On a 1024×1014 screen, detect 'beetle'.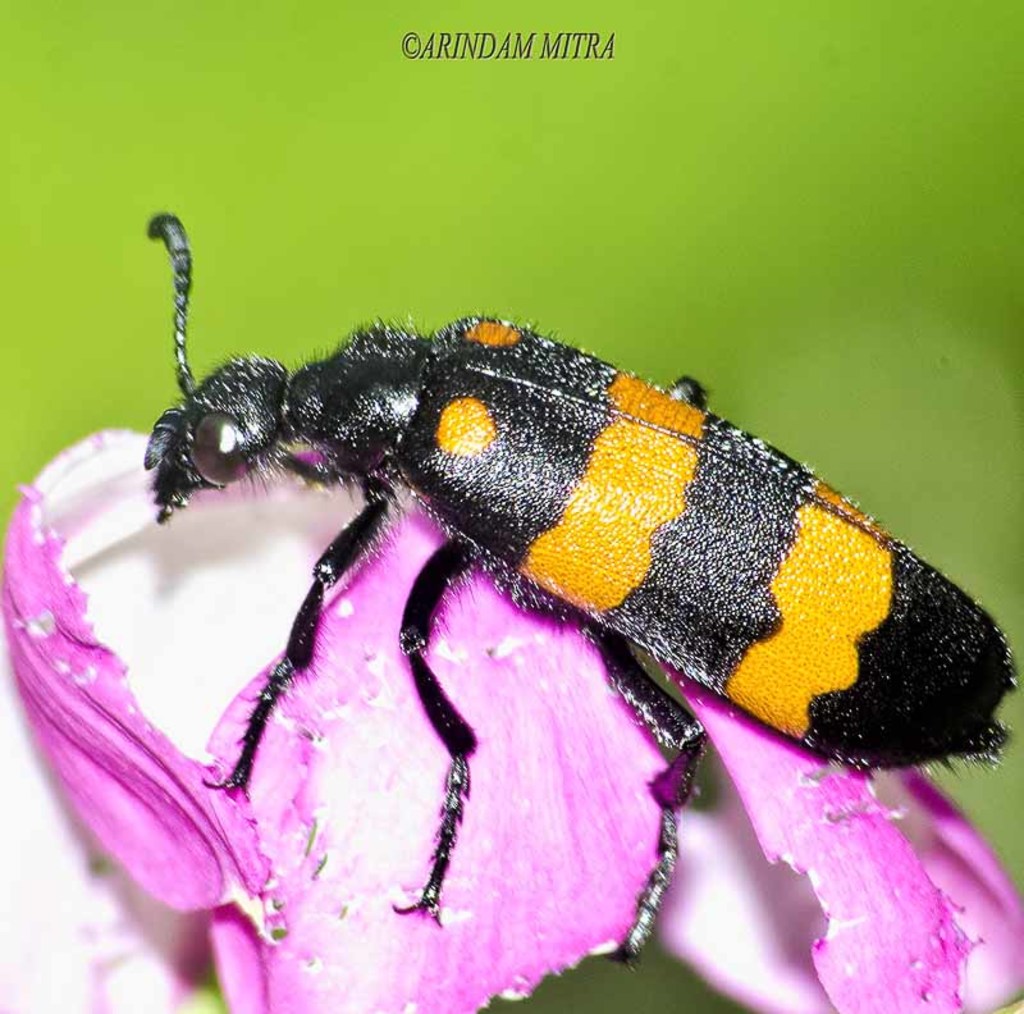
[133,218,1012,964].
